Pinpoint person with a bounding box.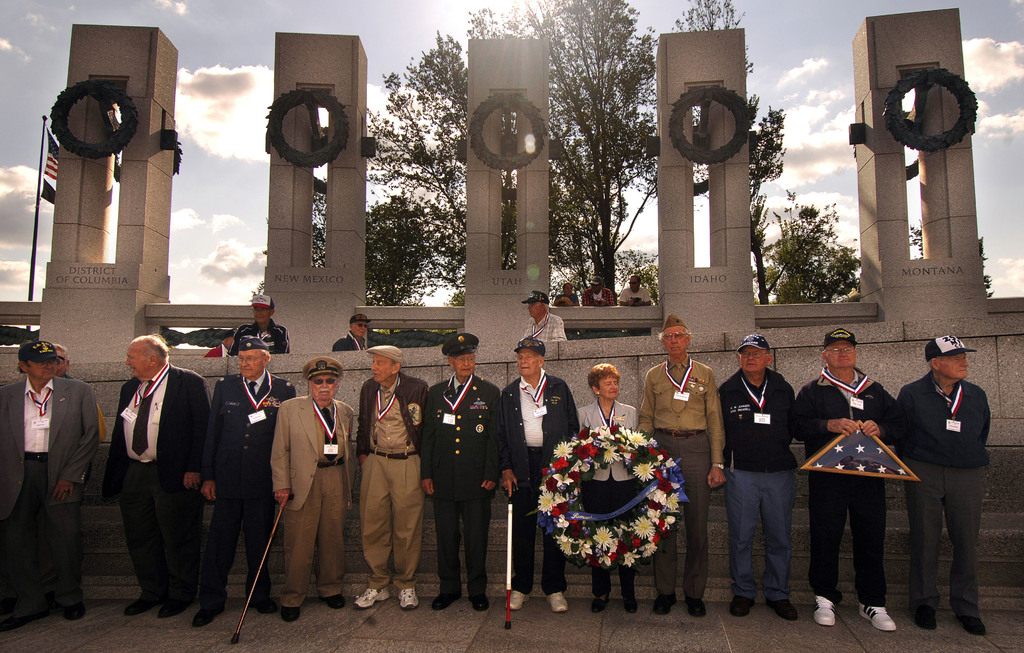
BBox(792, 328, 898, 631).
